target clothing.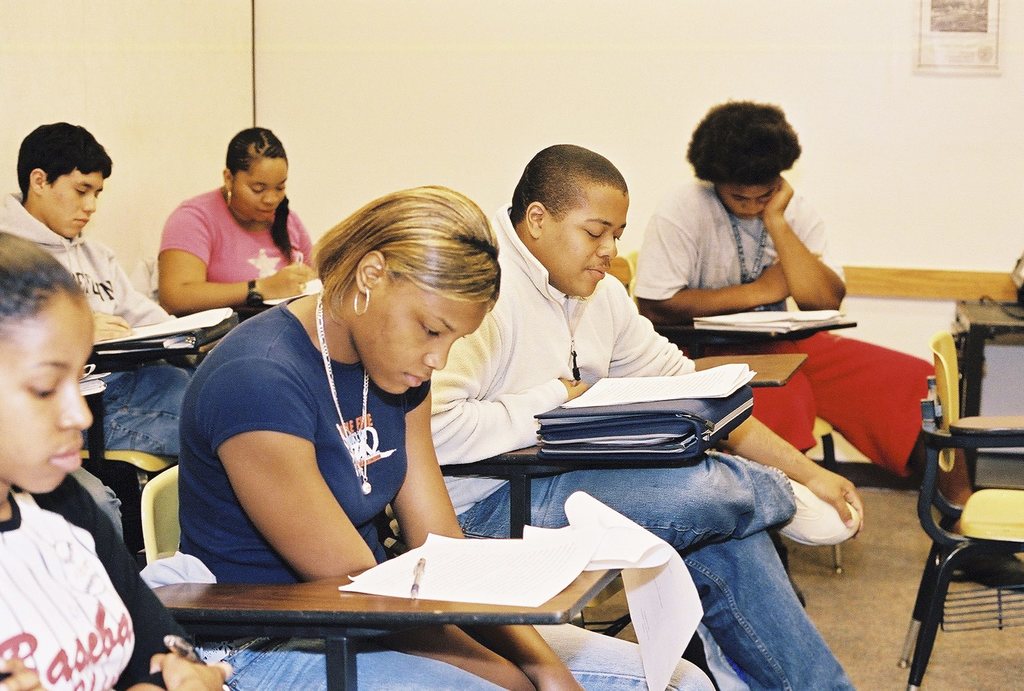
Target region: 175:291:718:690.
